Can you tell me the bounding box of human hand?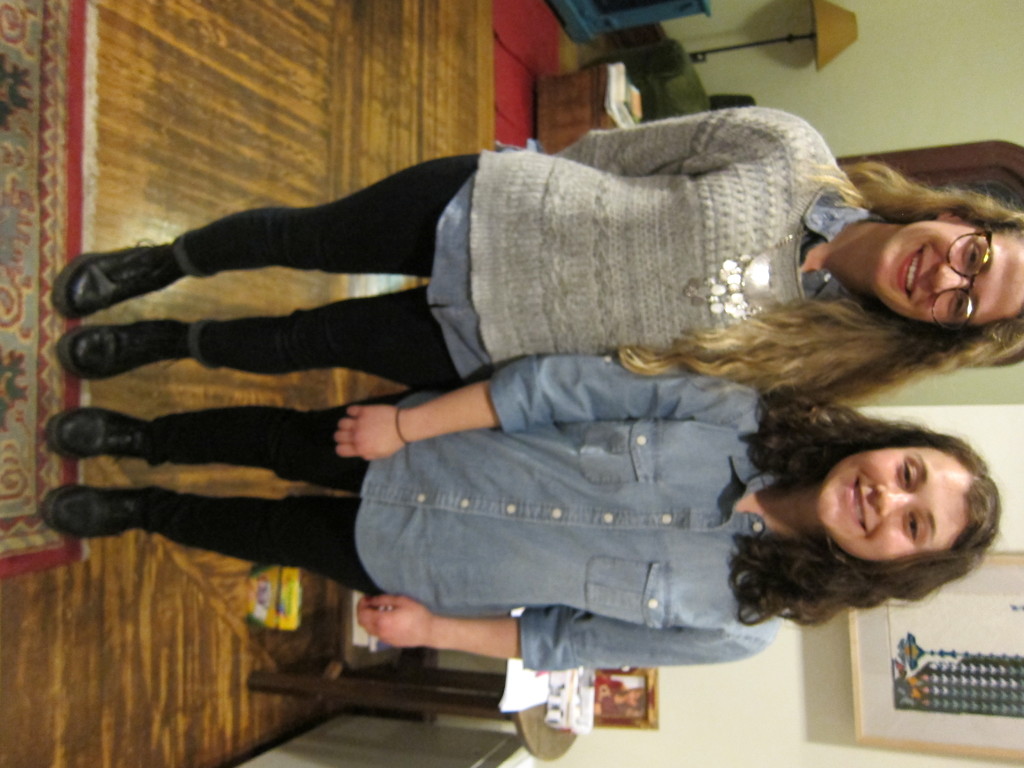
l=332, t=404, r=410, b=465.
